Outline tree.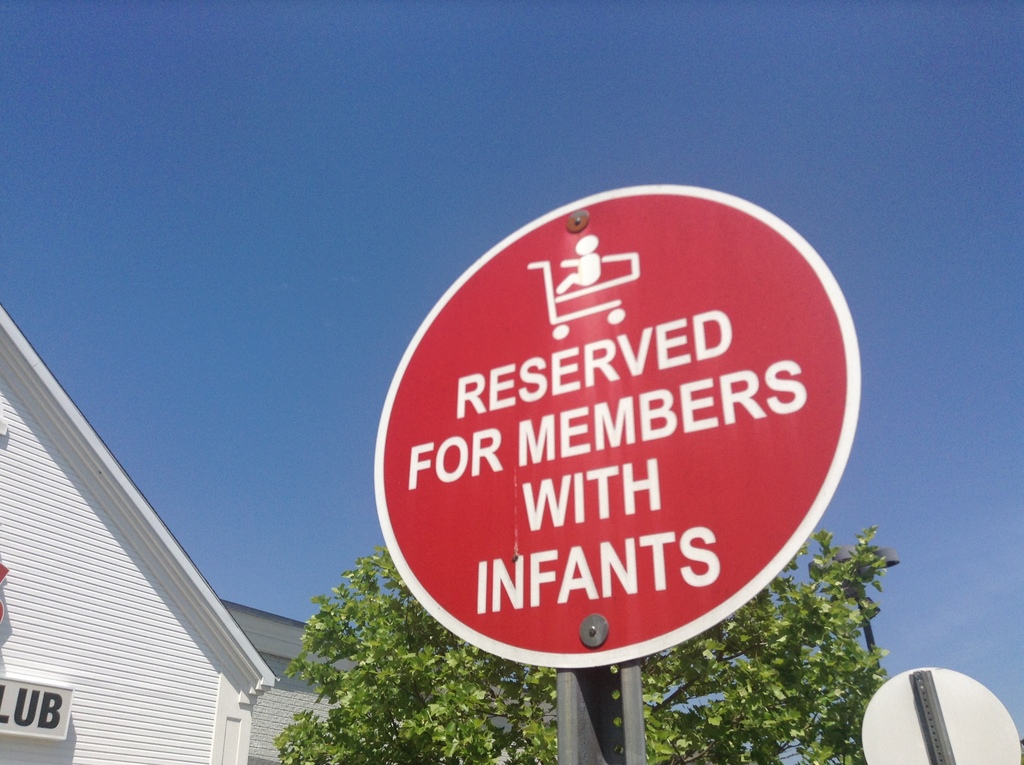
Outline: bbox=(277, 542, 886, 762).
